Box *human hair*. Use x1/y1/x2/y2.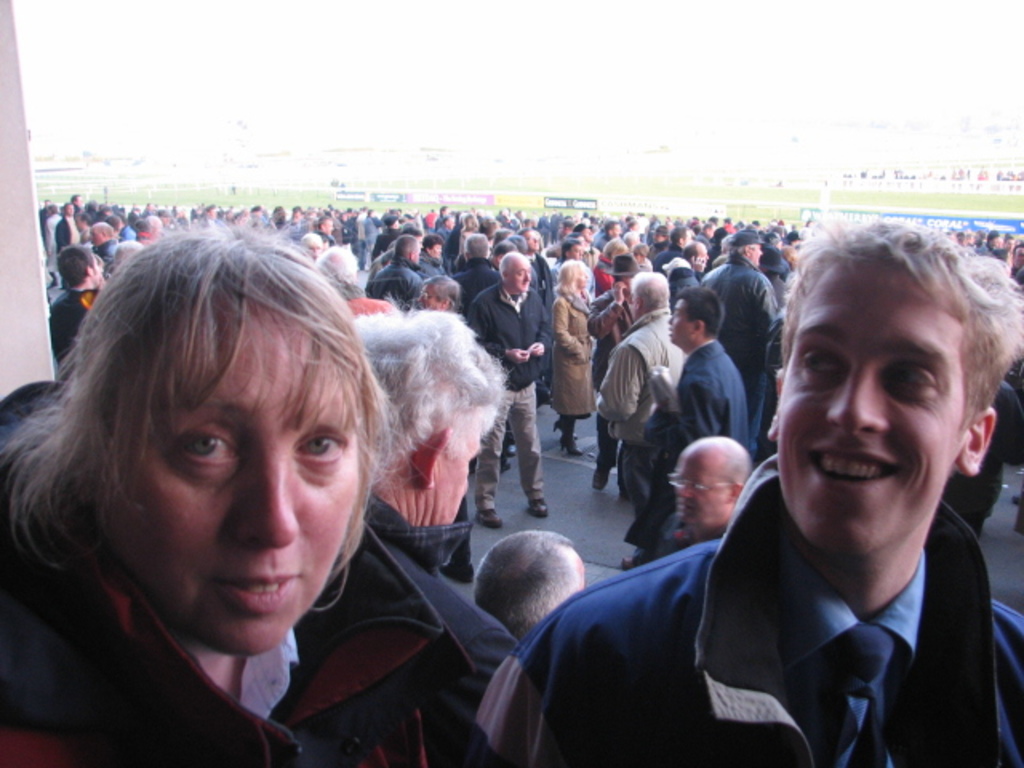
466/235/490/258.
